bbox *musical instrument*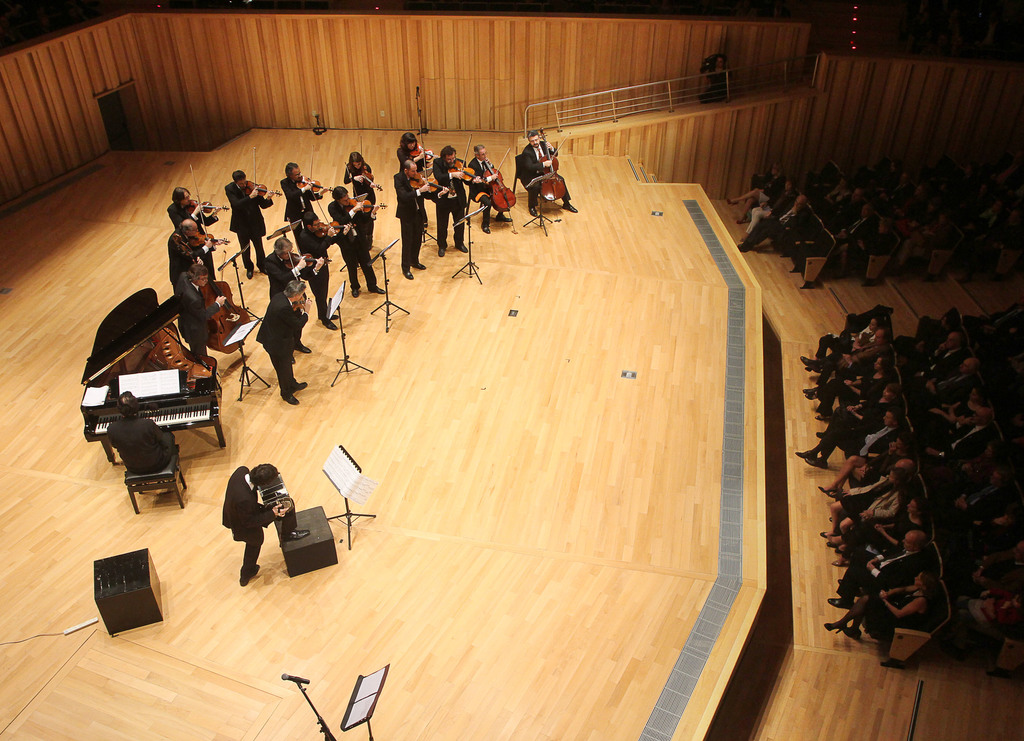
detection(345, 136, 379, 190)
